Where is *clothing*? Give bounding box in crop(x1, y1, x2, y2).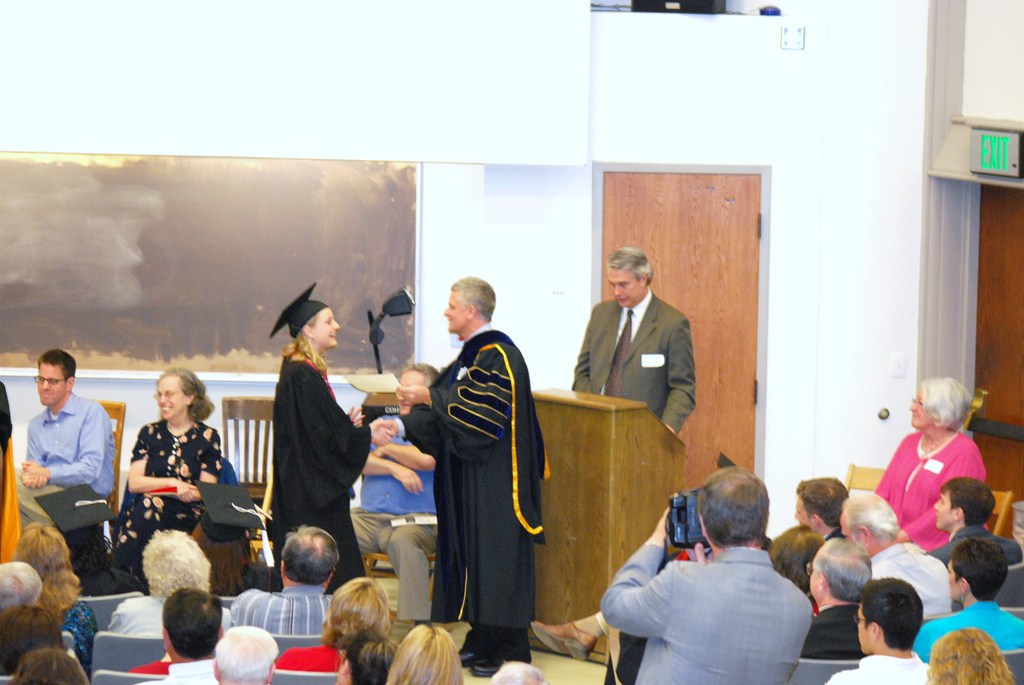
crop(216, 585, 337, 639).
